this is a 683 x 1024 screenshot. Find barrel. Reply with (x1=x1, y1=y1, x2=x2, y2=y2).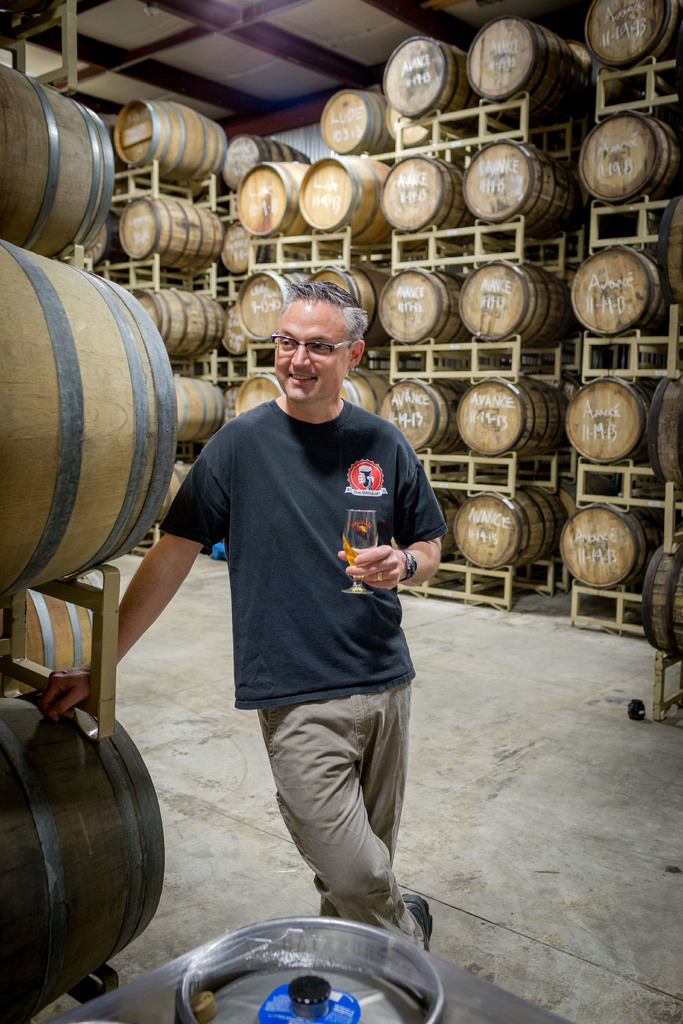
(x1=380, y1=260, x2=475, y2=351).
